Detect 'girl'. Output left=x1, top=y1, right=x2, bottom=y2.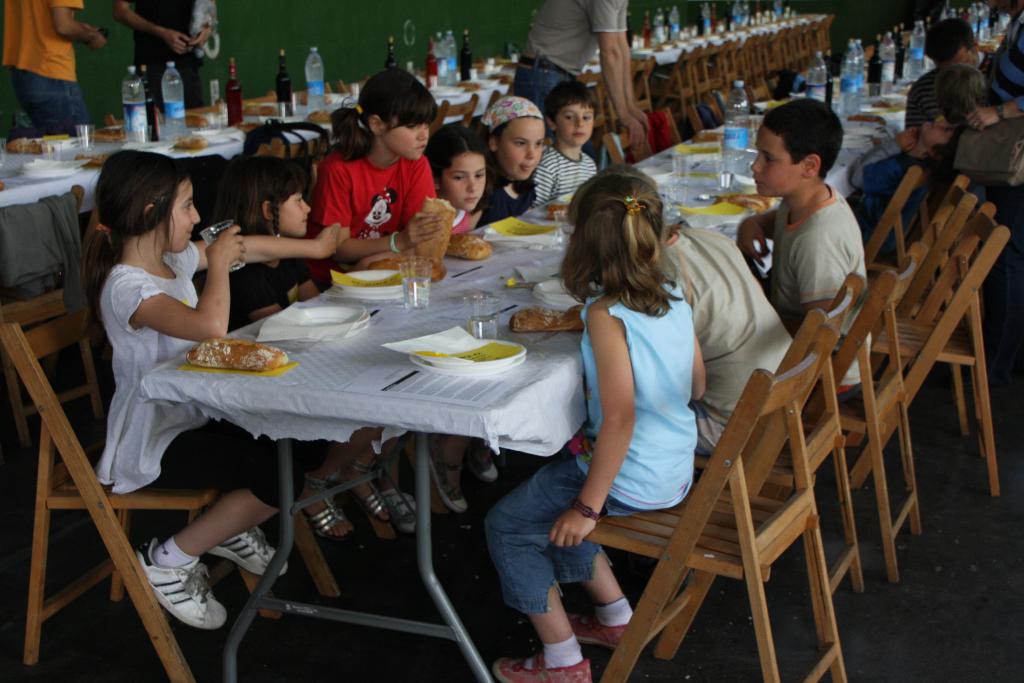
left=472, top=93, right=538, bottom=222.
